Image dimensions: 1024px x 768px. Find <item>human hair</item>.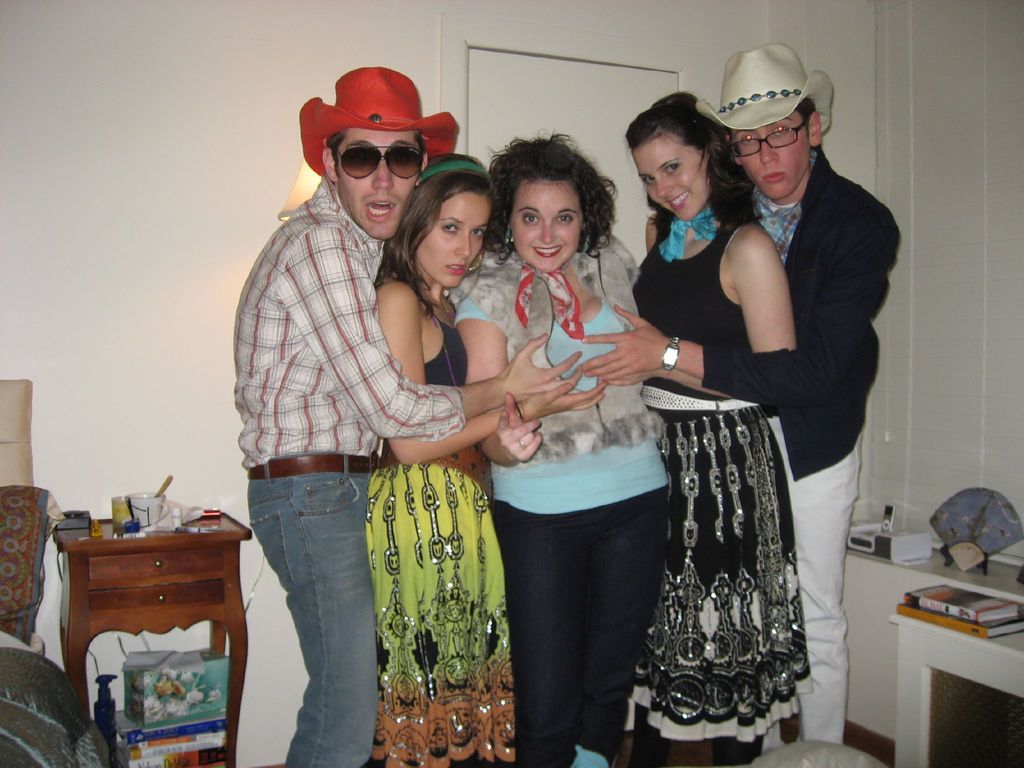
483/125/620/270.
